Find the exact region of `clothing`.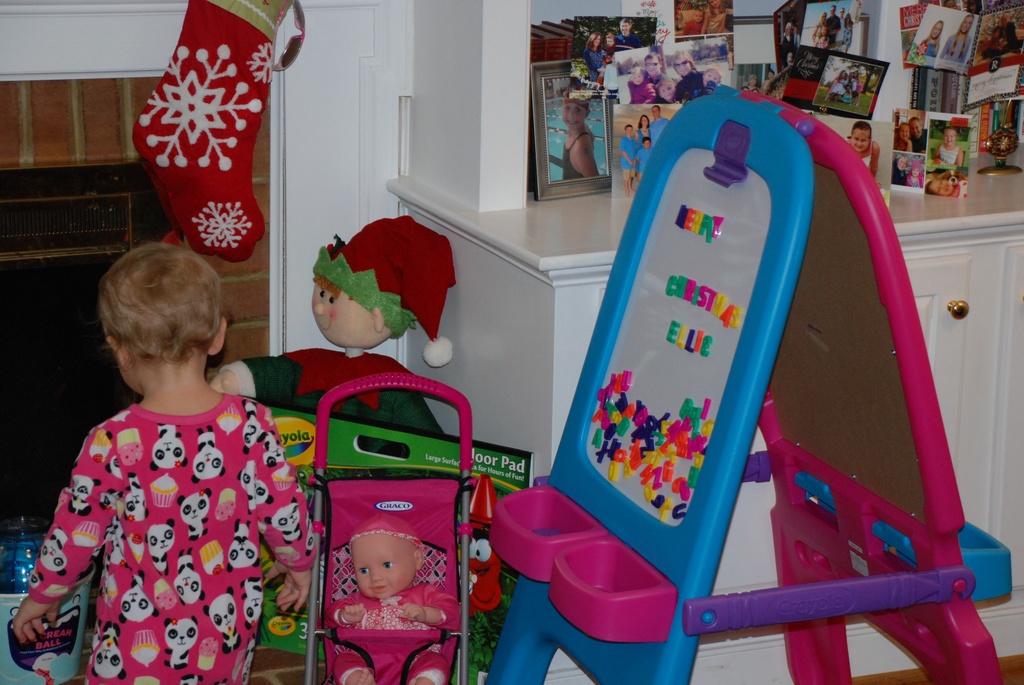
Exact region: 646:72:671:99.
